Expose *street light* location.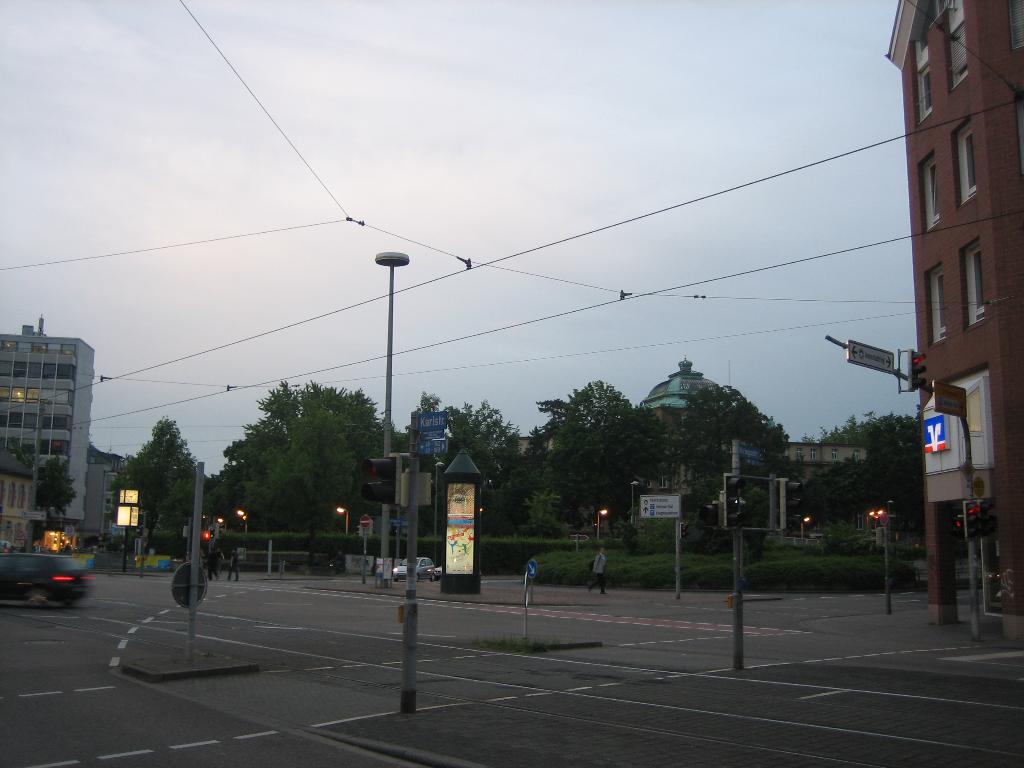
Exposed at rect(801, 517, 806, 538).
